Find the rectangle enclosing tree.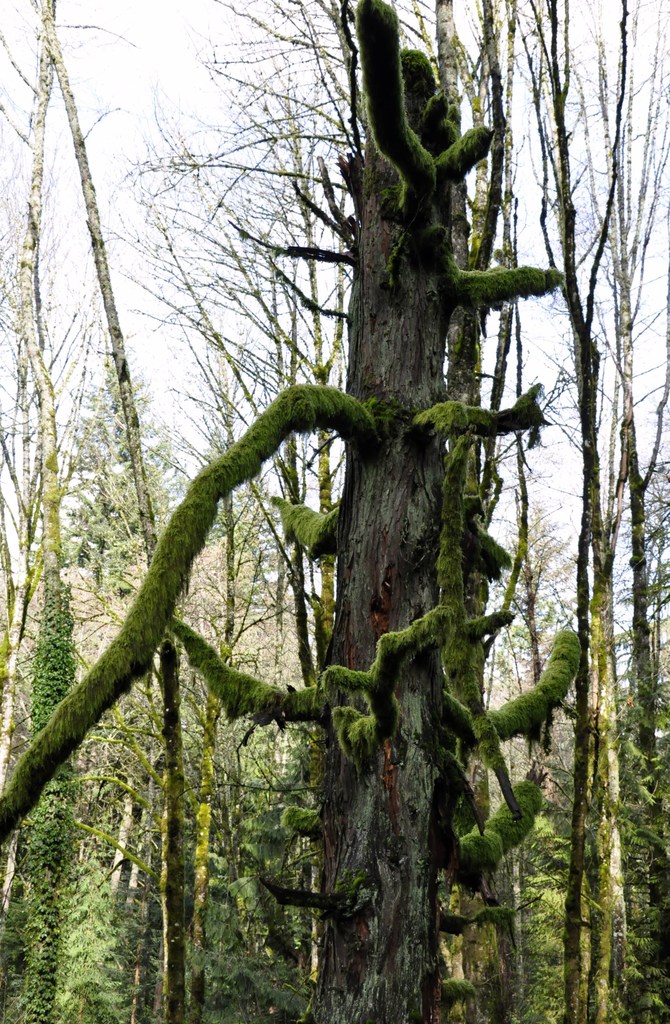
[0,0,102,1023].
